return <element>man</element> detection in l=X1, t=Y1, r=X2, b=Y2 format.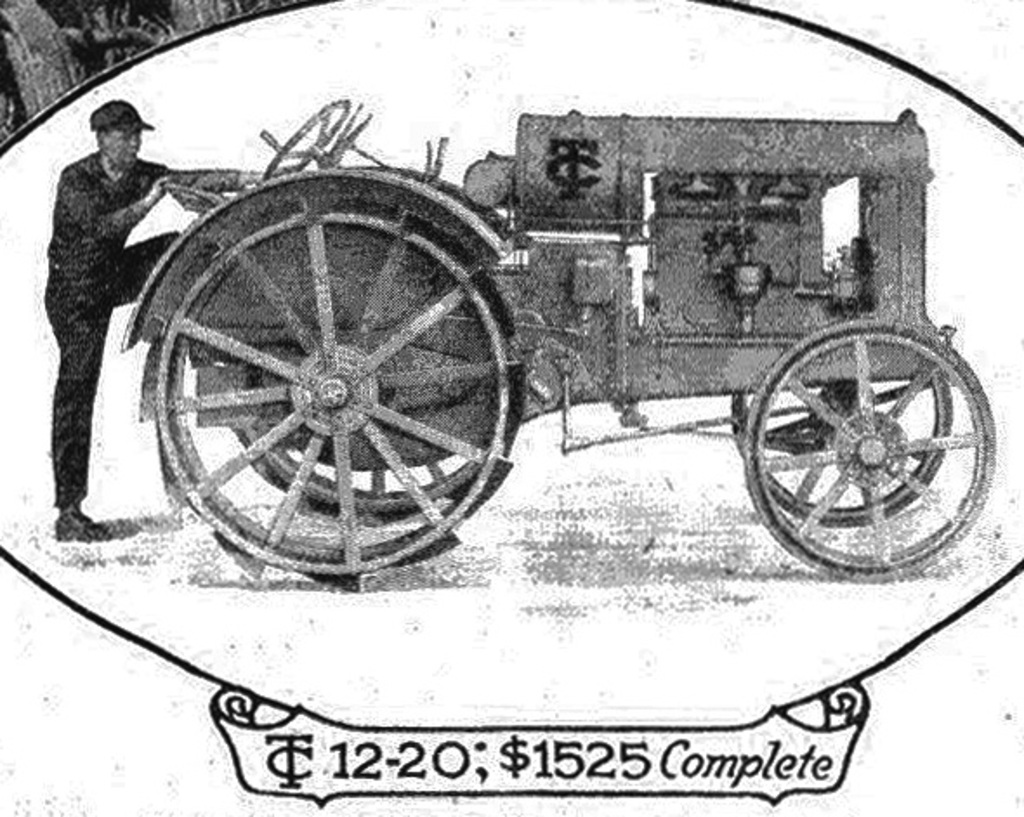
l=43, t=82, r=177, b=437.
